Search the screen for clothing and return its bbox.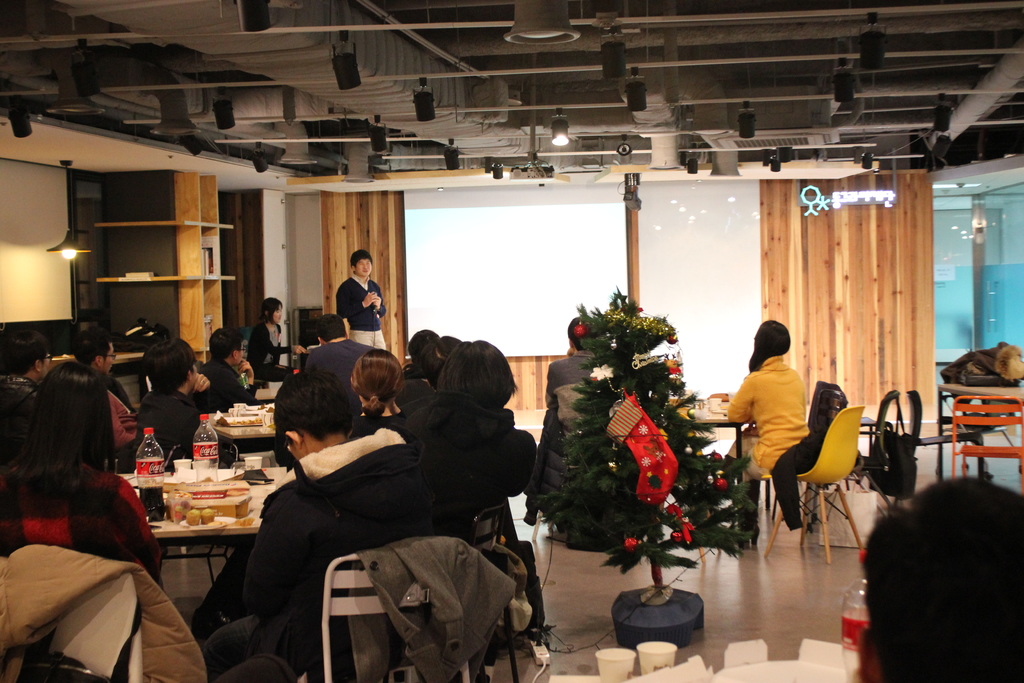
Found: rect(725, 358, 811, 474).
